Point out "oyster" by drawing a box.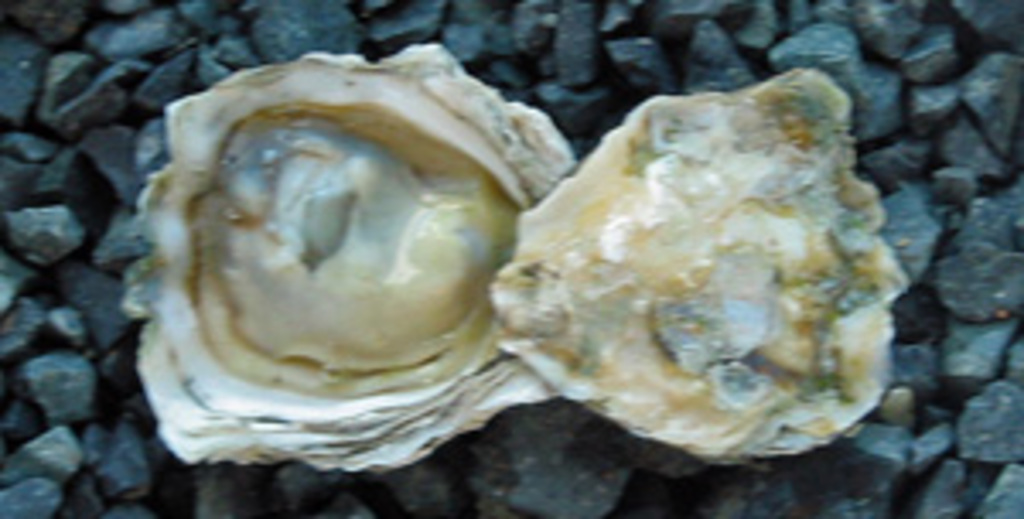
478/61/911/475.
